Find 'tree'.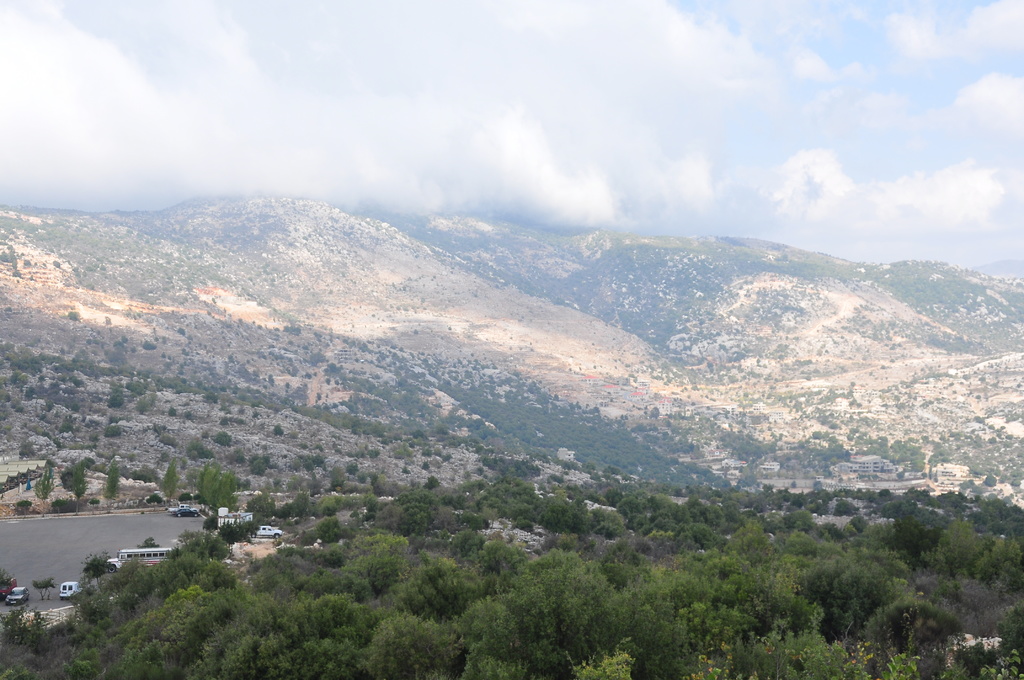
x1=241, y1=476, x2=252, y2=490.
